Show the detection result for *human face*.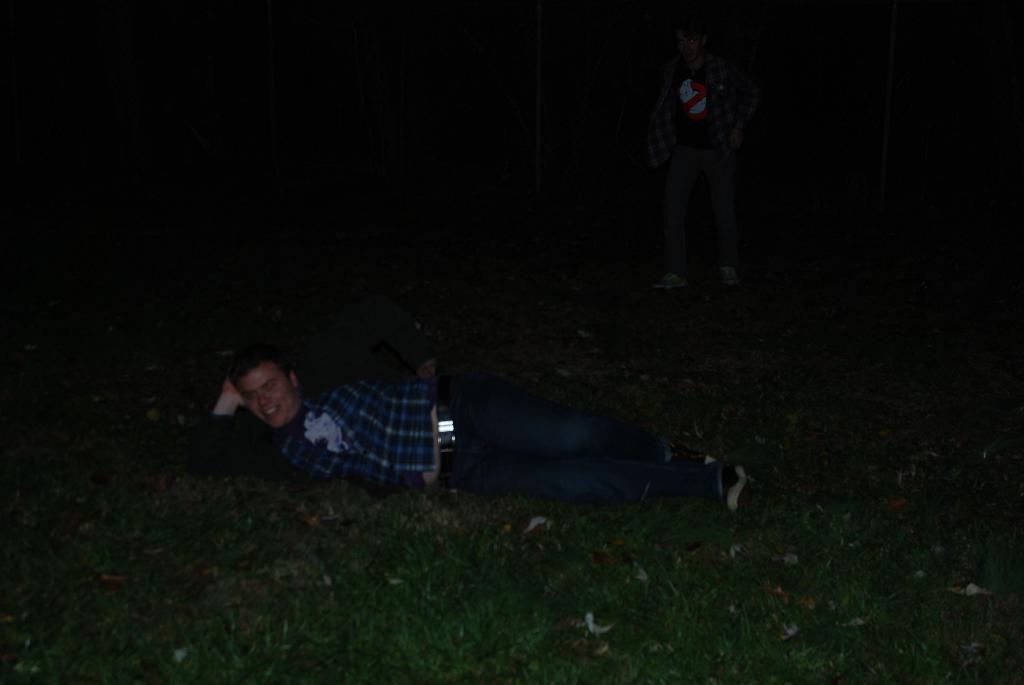
(237, 362, 292, 428).
